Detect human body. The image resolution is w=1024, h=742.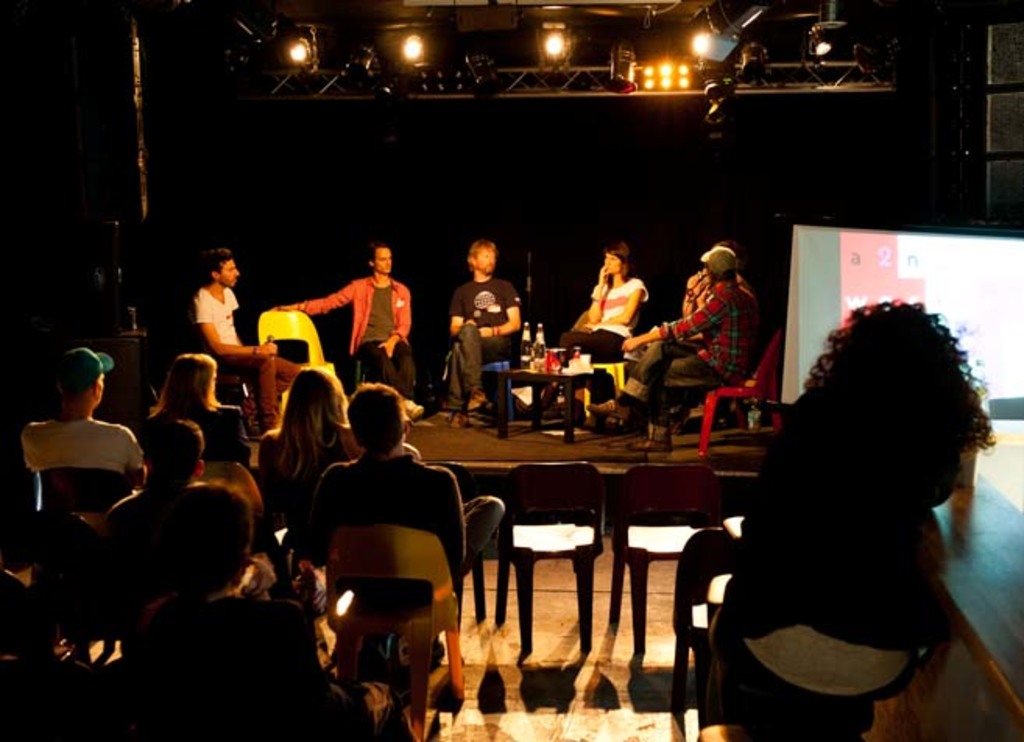
{"left": 443, "top": 239, "right": 527, "bottom": 415}.
